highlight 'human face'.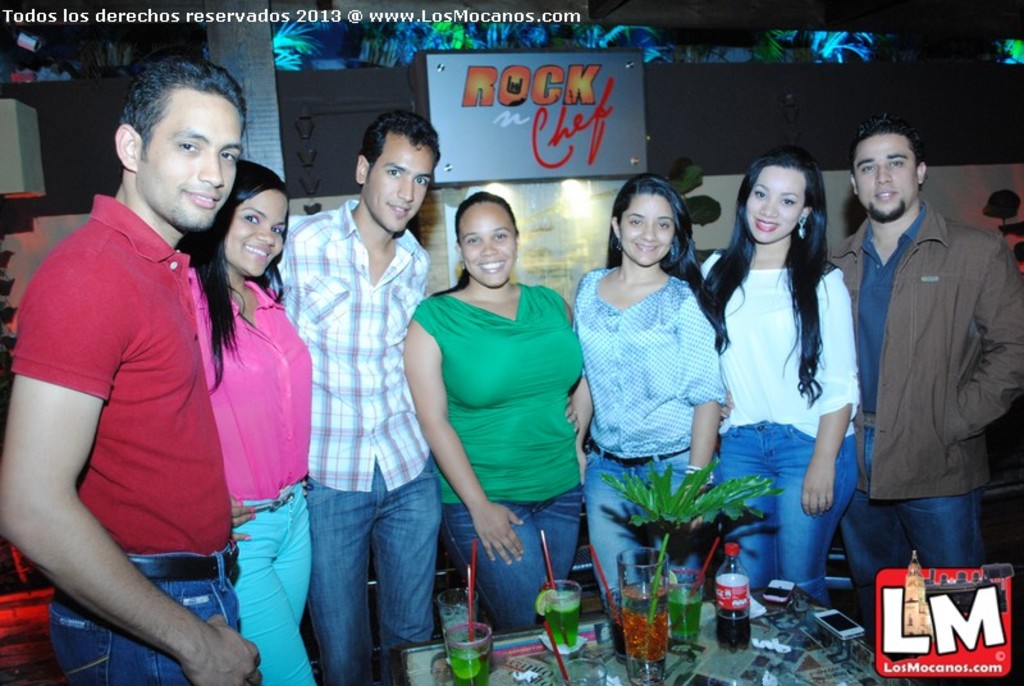
Highlighted region: detection(224, 189, 284, 273).
